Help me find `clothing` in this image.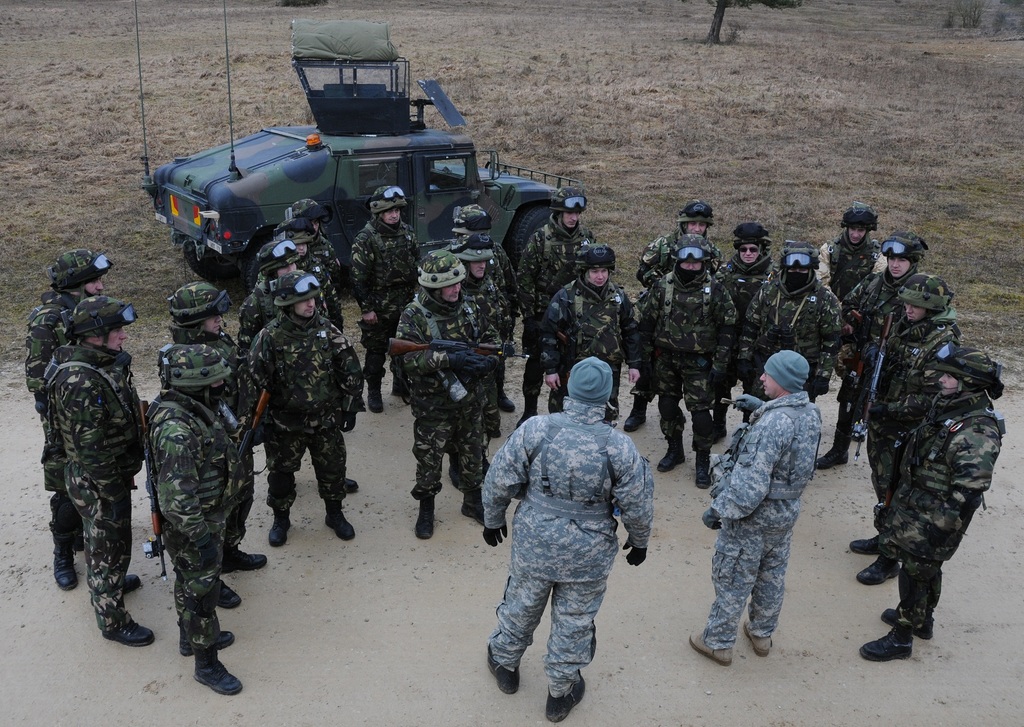
Found it: [left=703, top=394, right=822, bottom=666].
